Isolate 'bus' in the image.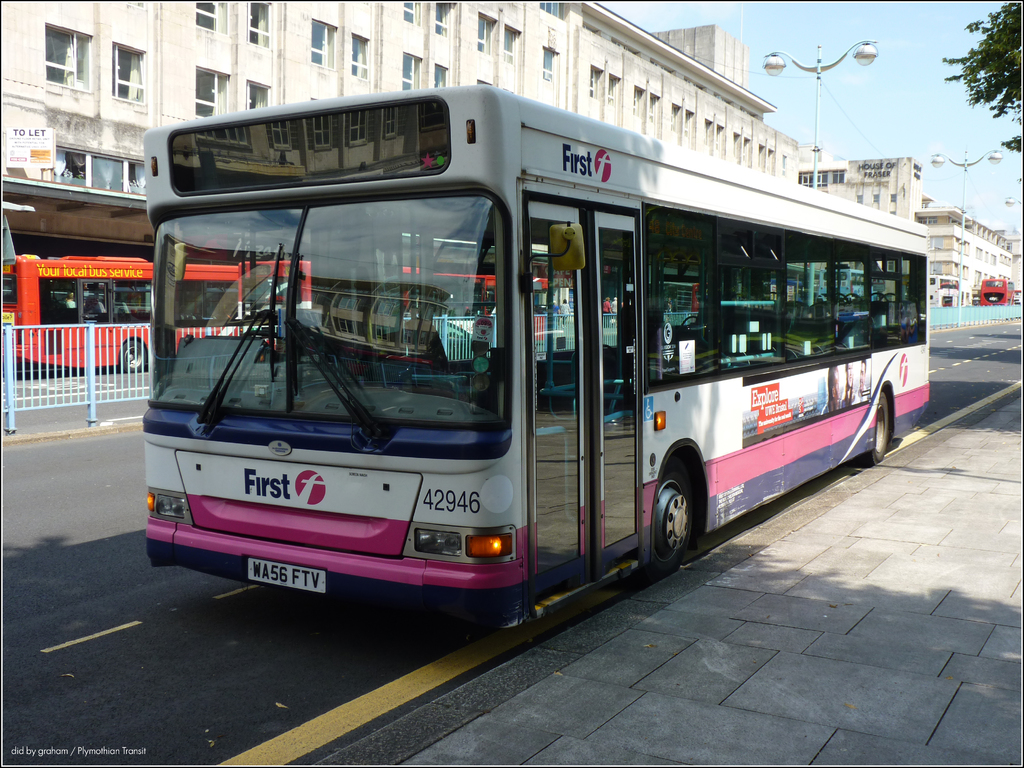
Isolated region: box(979, 276, 1018, 305).
